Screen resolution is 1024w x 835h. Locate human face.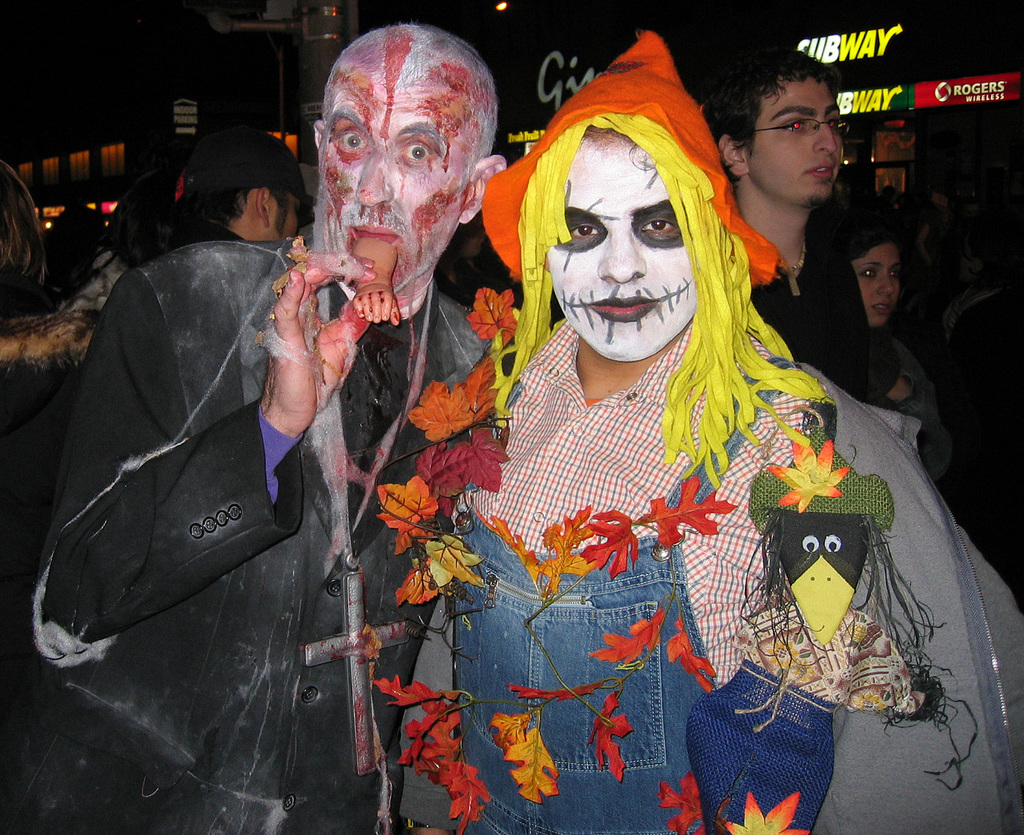
x1=542, y1=136, x2=699, y2=363.
